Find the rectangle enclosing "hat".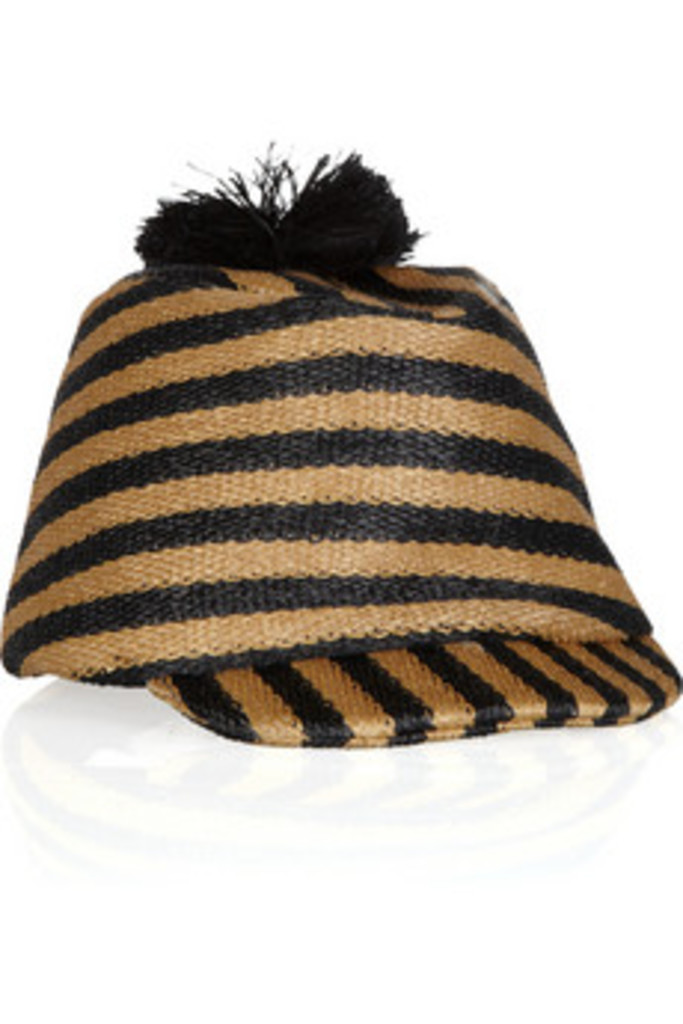
crop(0, 154, 680, 739).
